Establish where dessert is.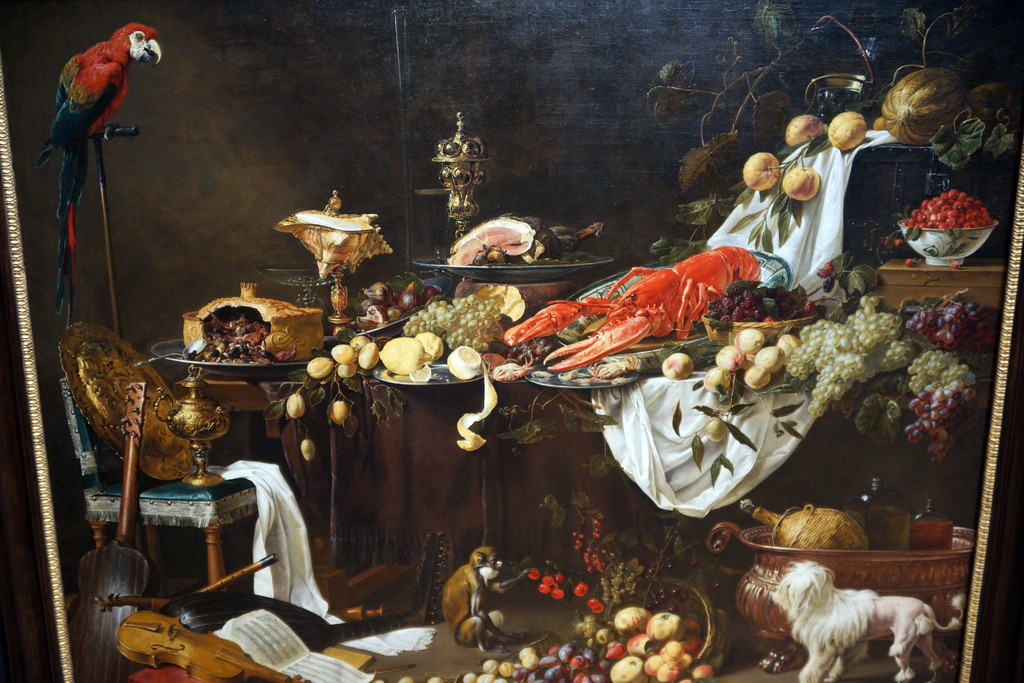
Established at box=[646, 654, 676, 682].
